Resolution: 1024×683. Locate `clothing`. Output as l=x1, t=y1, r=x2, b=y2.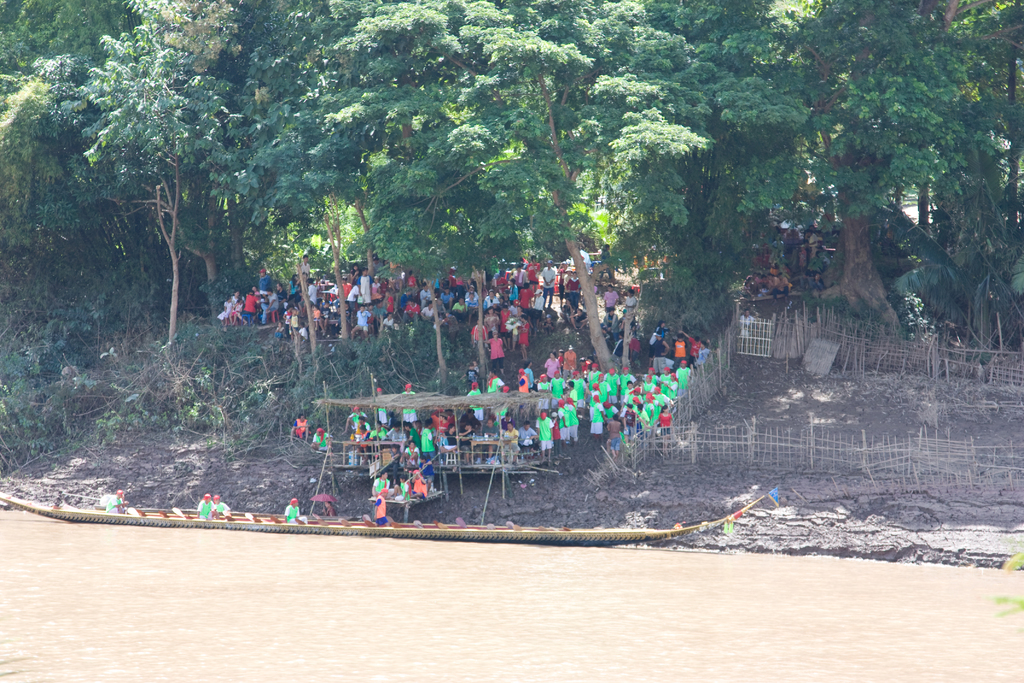
l=323, t=507, r=335, b=516.
